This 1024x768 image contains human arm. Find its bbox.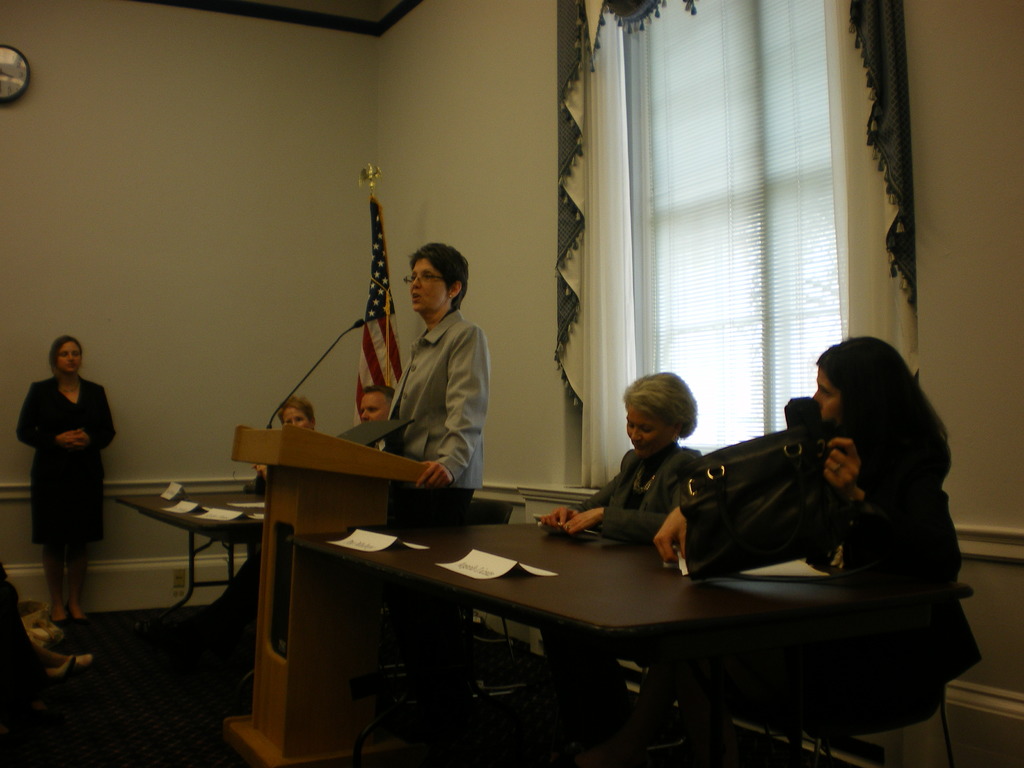
l=18, t=382, r=84, b=447.
